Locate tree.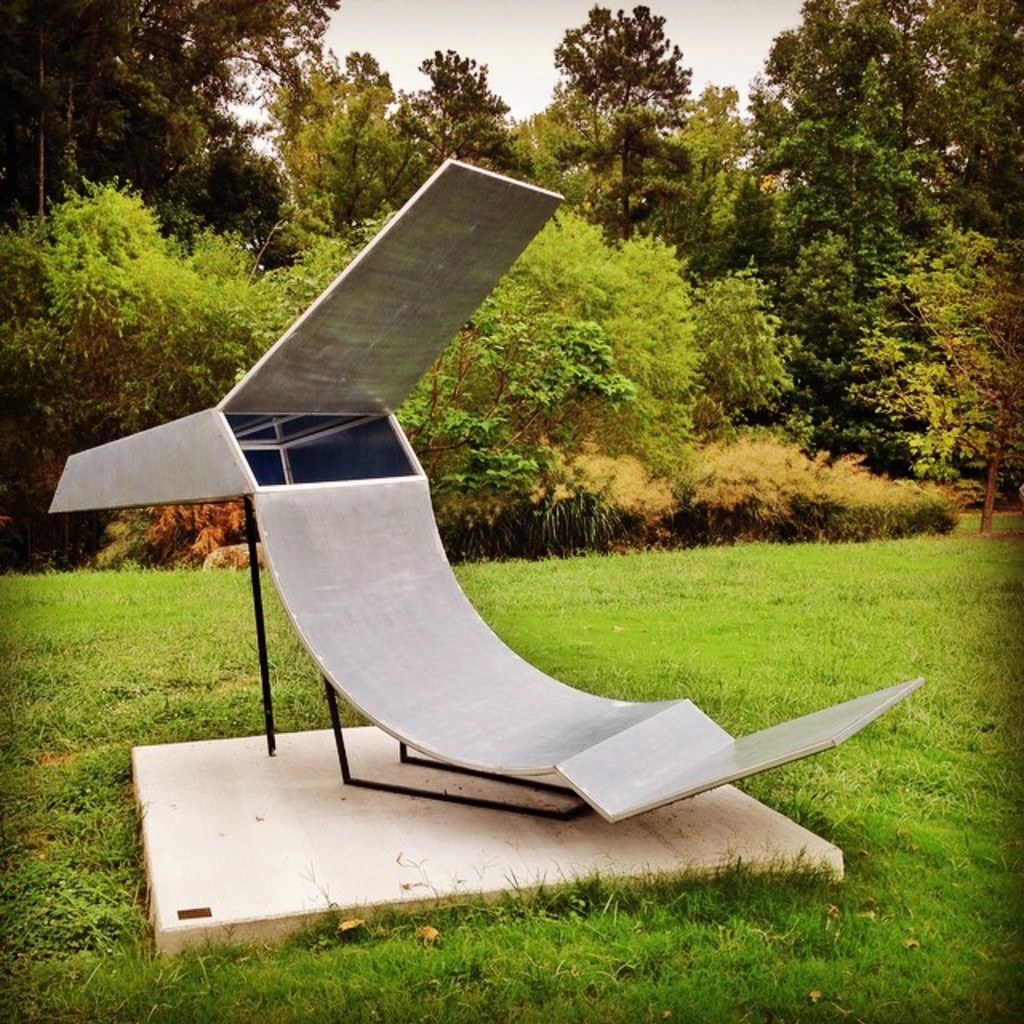
Bounding box: select_region(0, 0, 339, 270).
